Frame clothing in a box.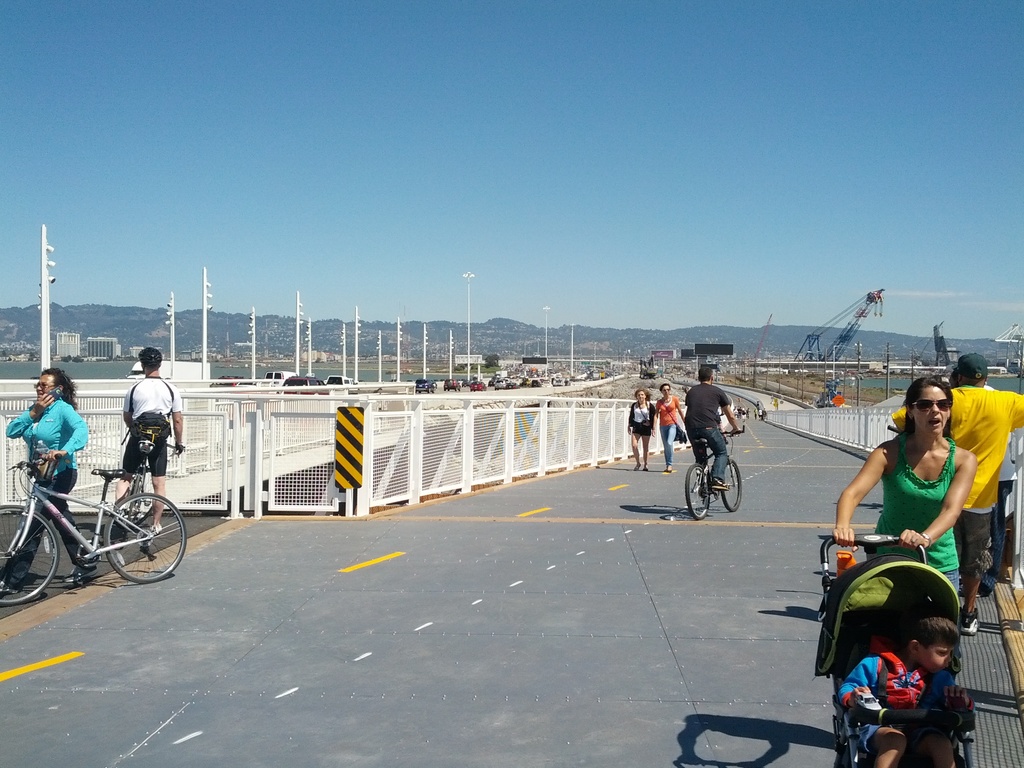
bbox(888, 382, 1023, 573).
